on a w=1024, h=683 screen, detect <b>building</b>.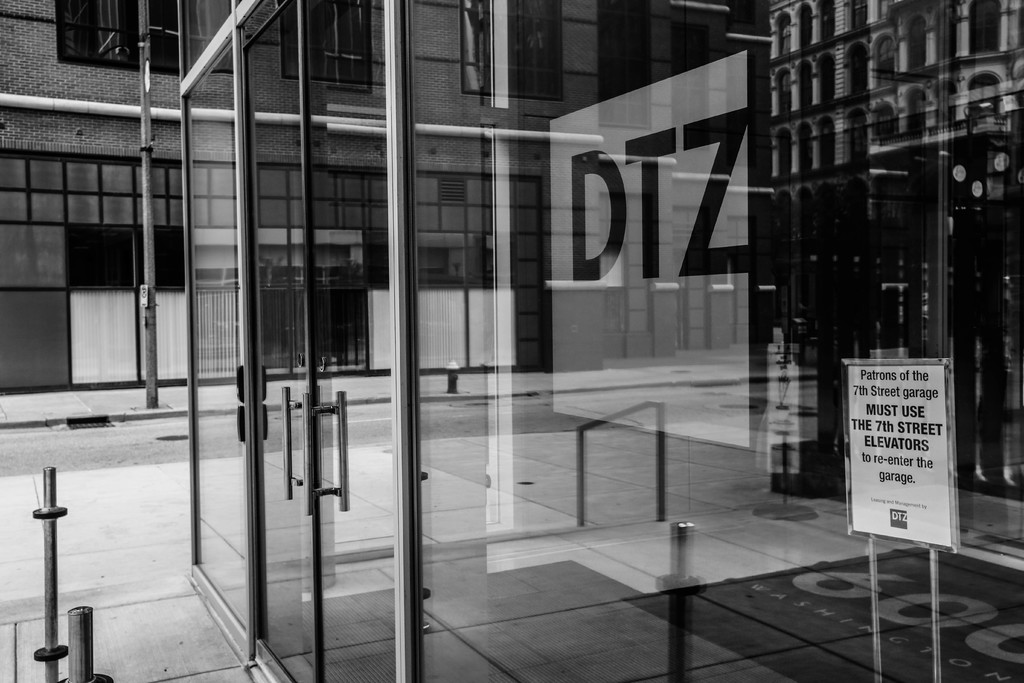
175/0/1023/682.
